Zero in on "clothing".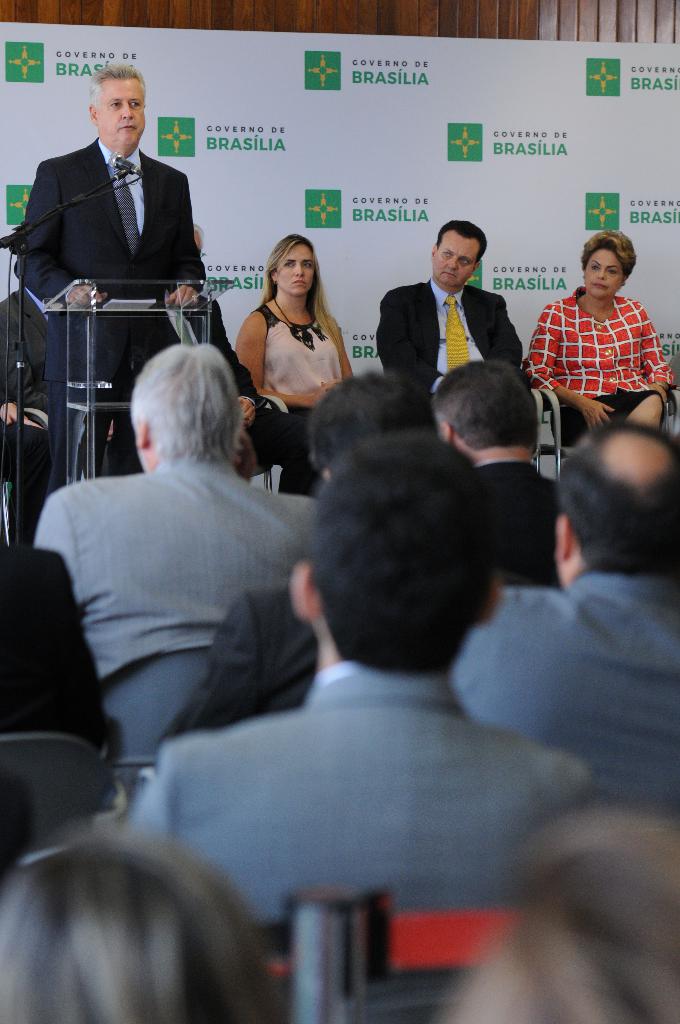
Zeroed in: (140,563,337,757).
